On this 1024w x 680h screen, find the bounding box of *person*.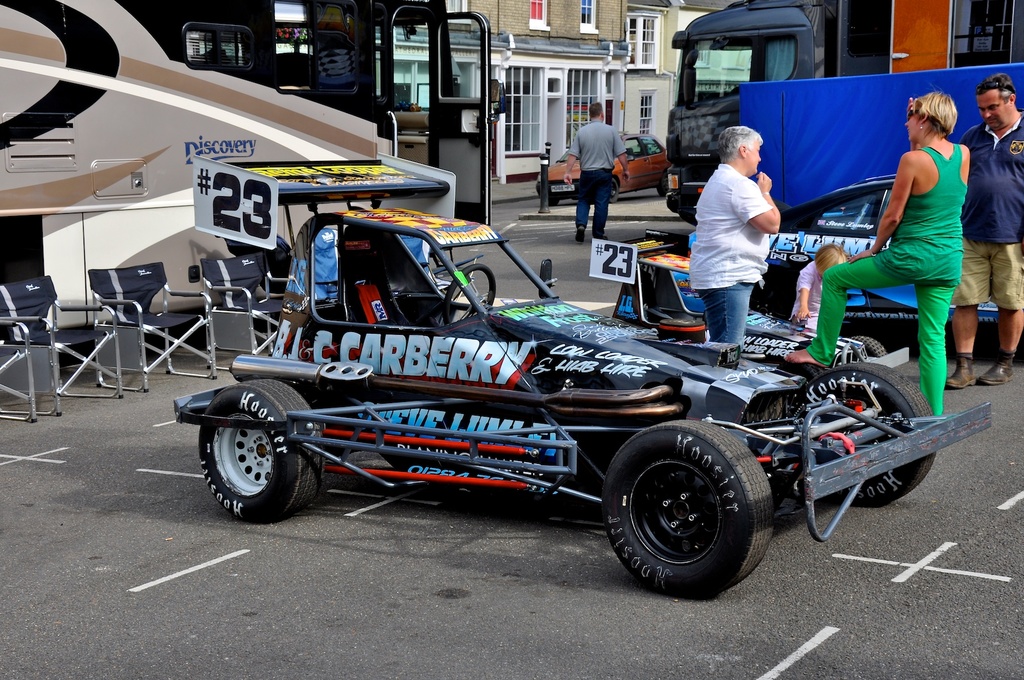
Bounding box: region(952, 70, 1023, 394).
